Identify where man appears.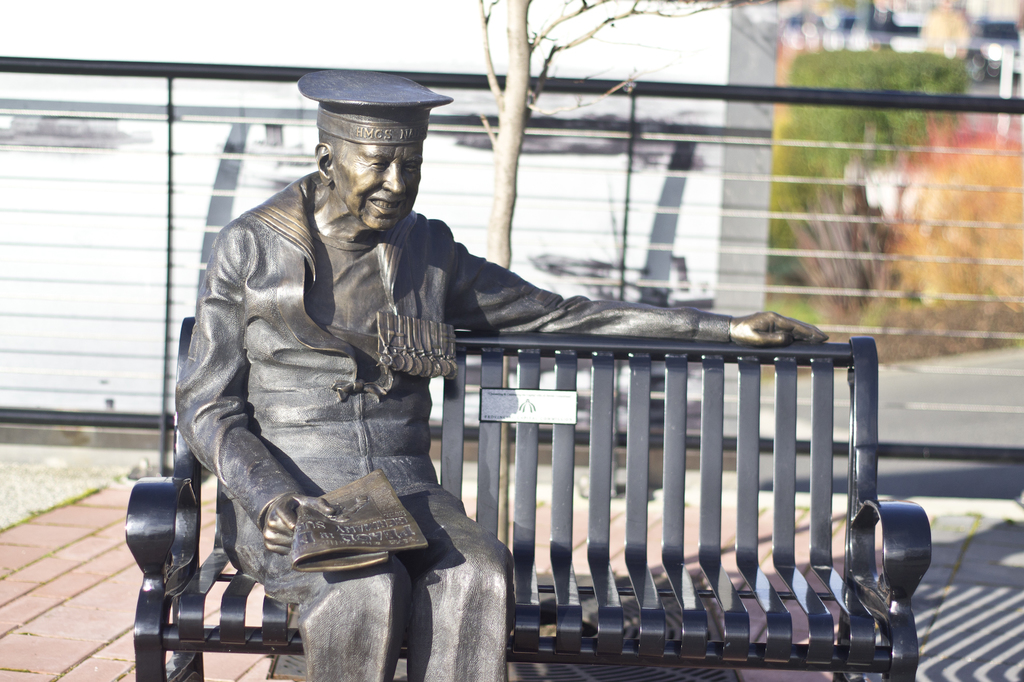
Appears at {"x1": 143, "y1": 76, "x2": 790, "y2": 657}.
